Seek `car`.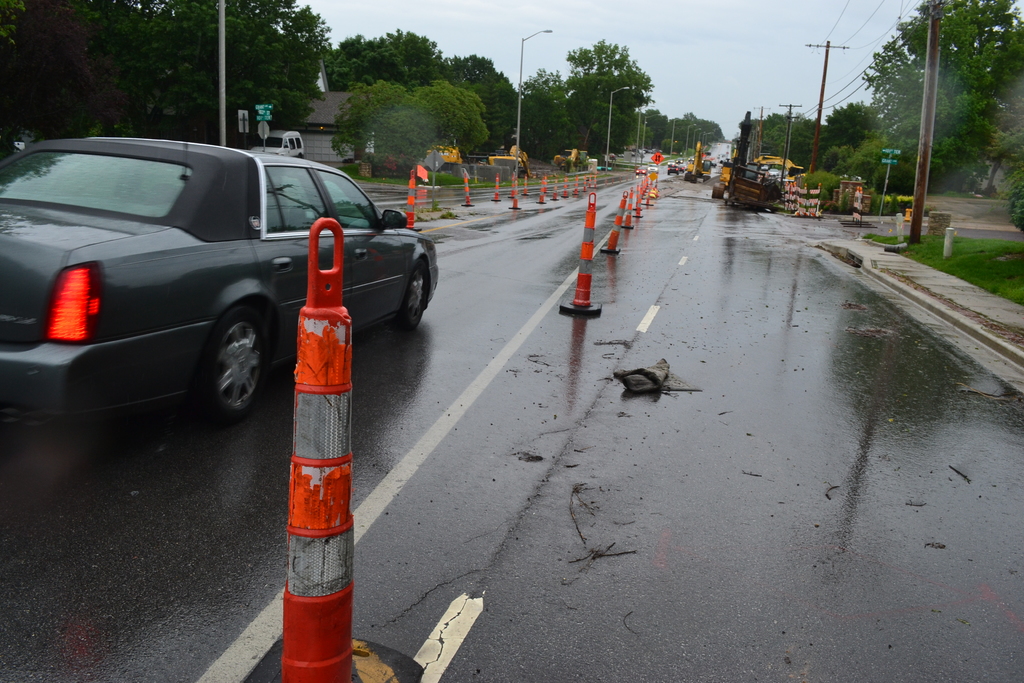
[x1=677, y1=161, x2=684, y2=171].
